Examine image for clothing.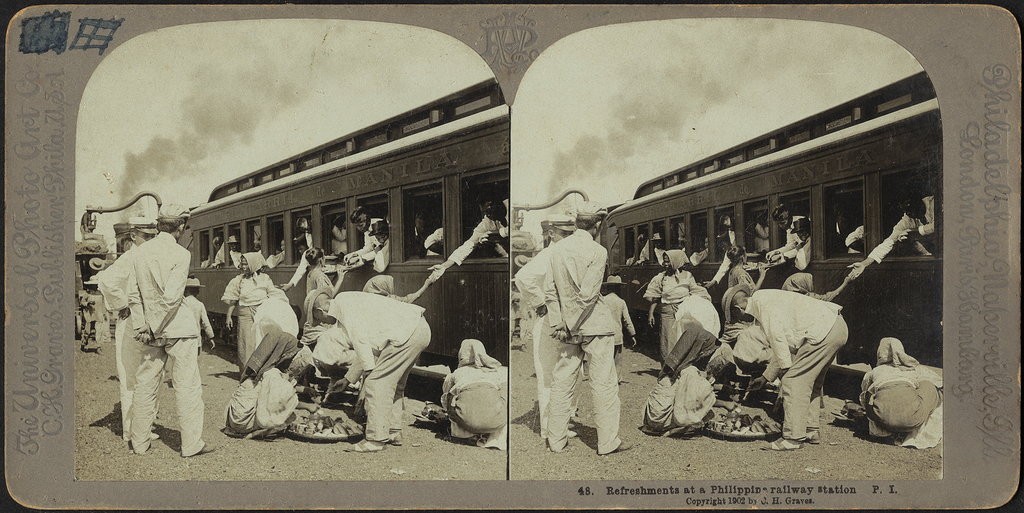
Examination result: l=184, t=295, r=214, b=353.
